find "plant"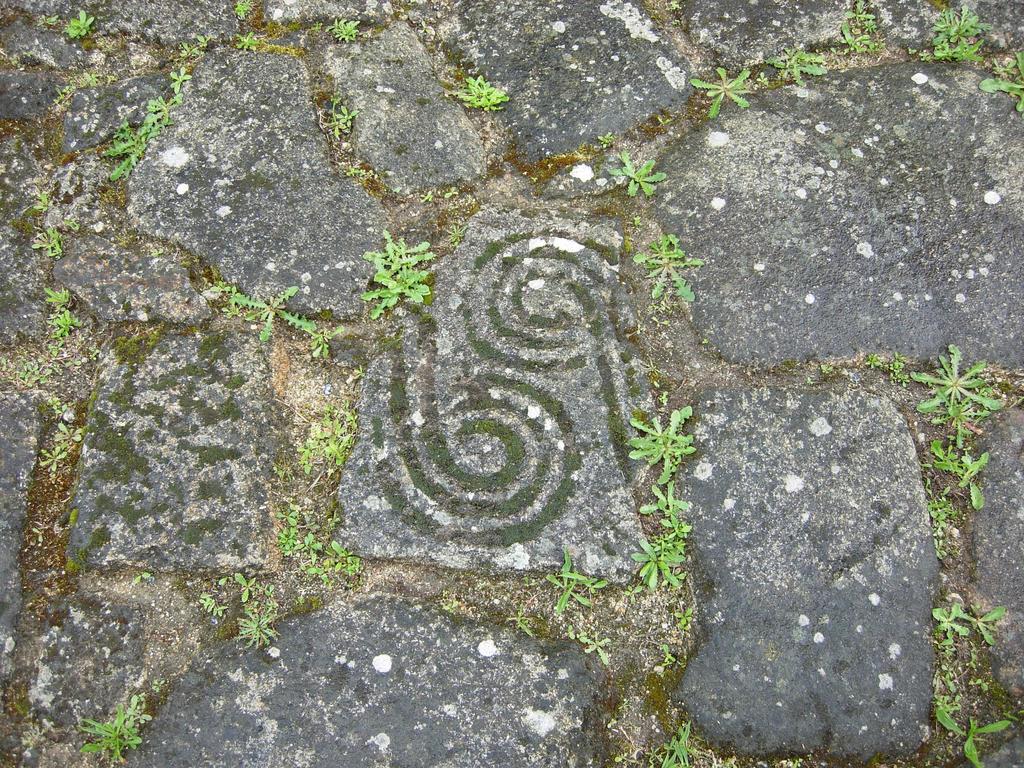
select_region(660, 721, 696, 767)
